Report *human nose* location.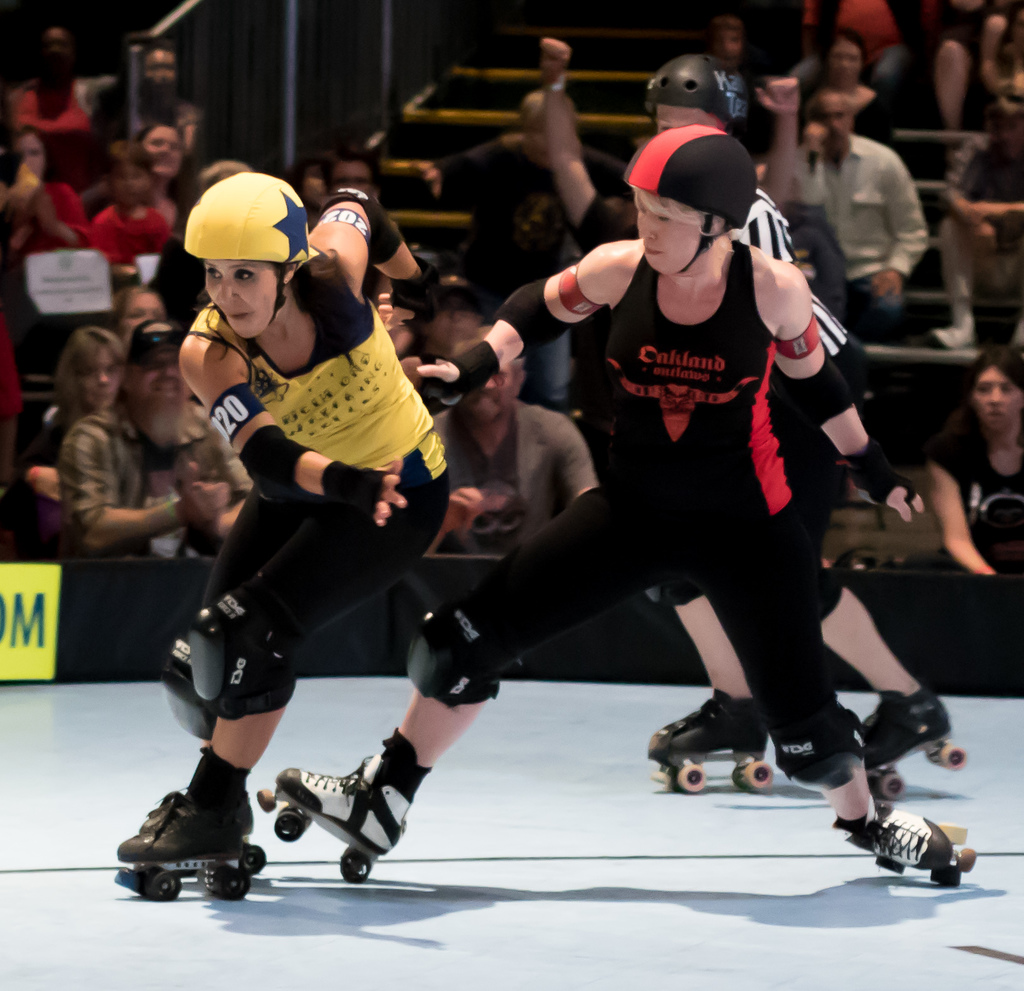
Report: crop(984, 387, 1002, 405).
